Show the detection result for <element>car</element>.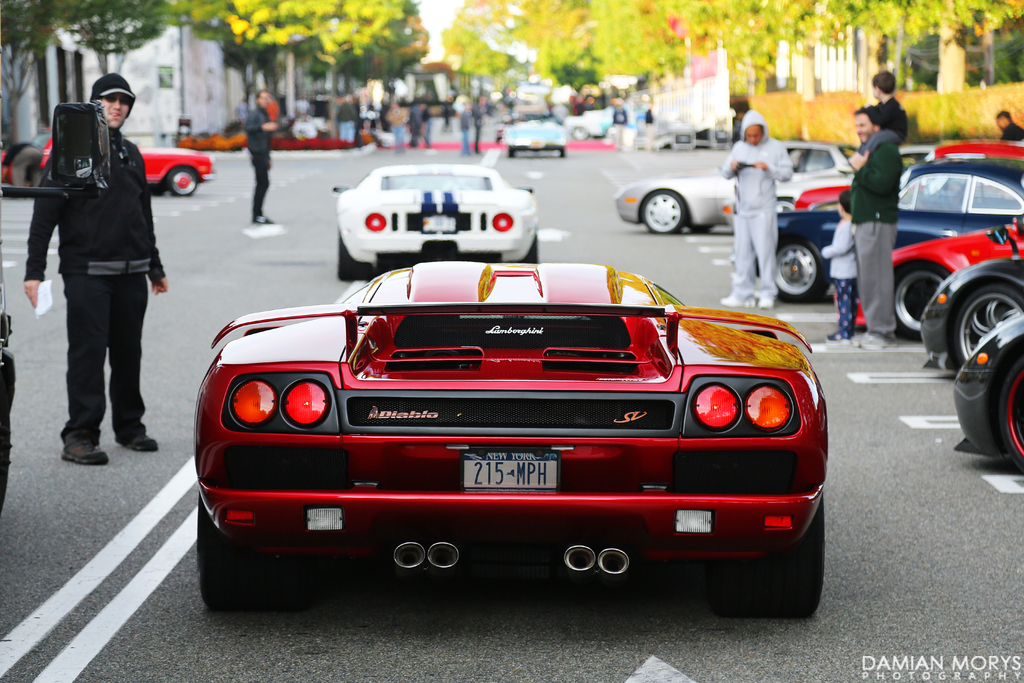
region(502, 119, 565, 156).
